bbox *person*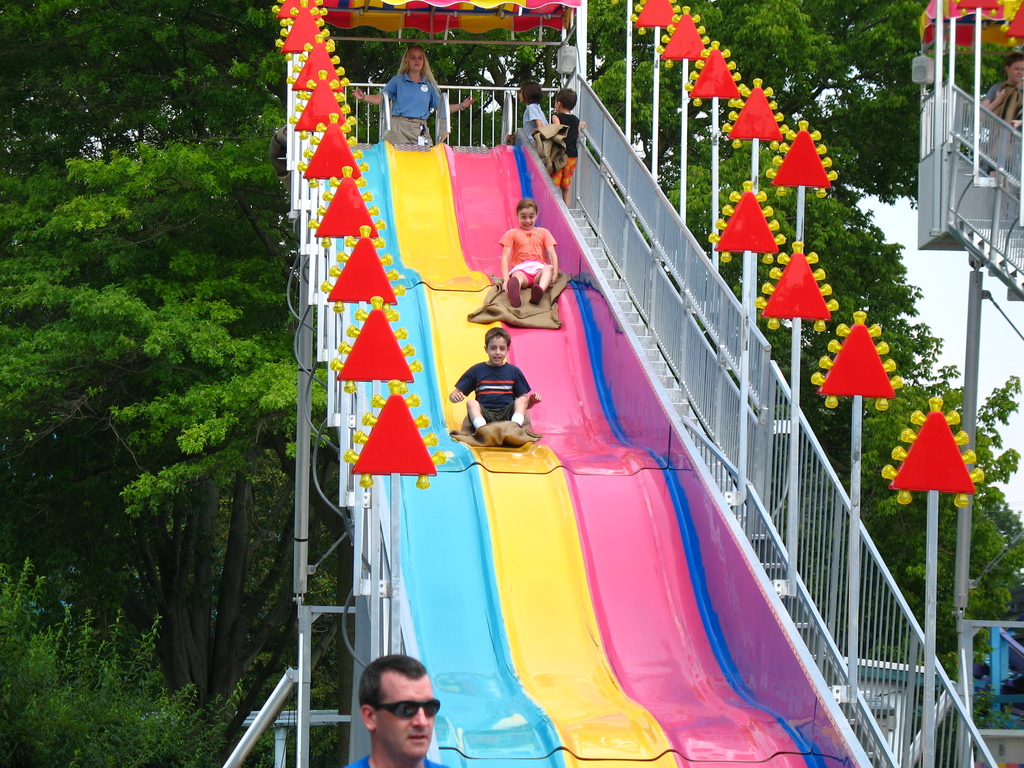
(497, 198, 559, 308)
